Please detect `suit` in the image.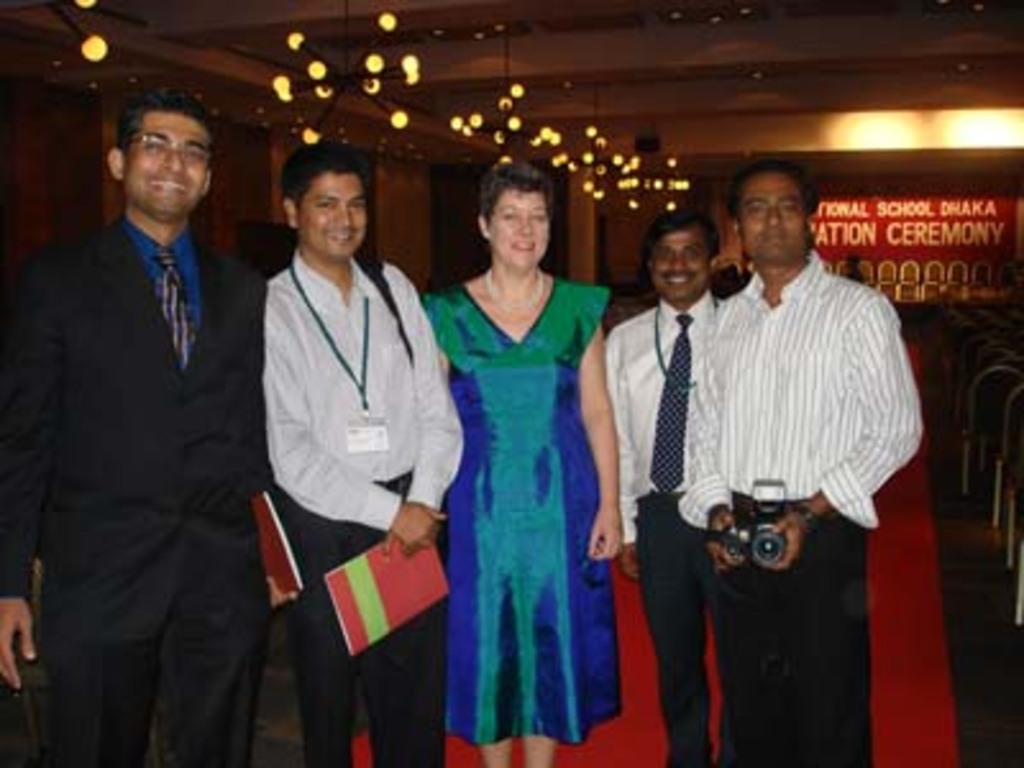
0 218 271 765.
